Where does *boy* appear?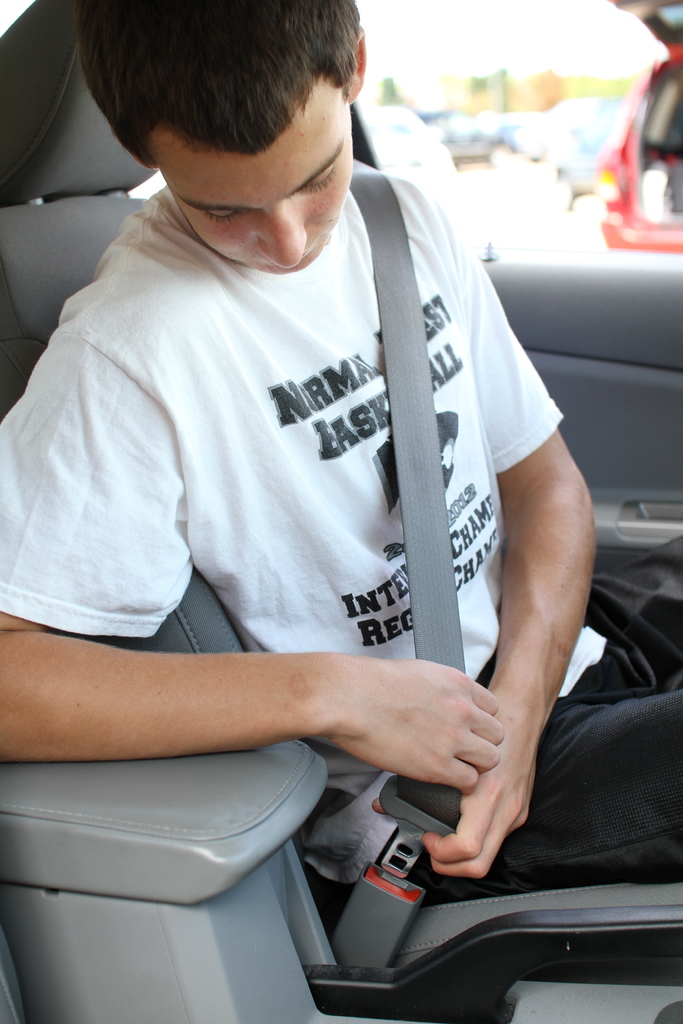
Appears at [left=1, top=1, right=682, bottom=906].
